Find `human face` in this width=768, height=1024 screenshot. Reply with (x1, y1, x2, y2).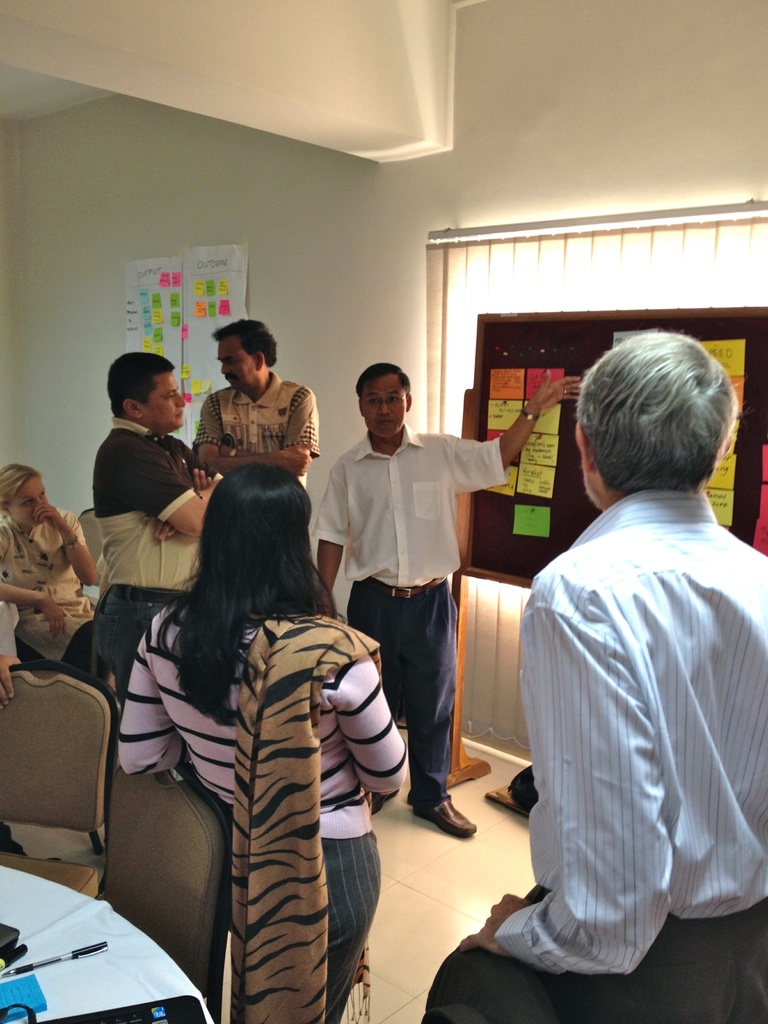
(216, 330, 255, 389).
